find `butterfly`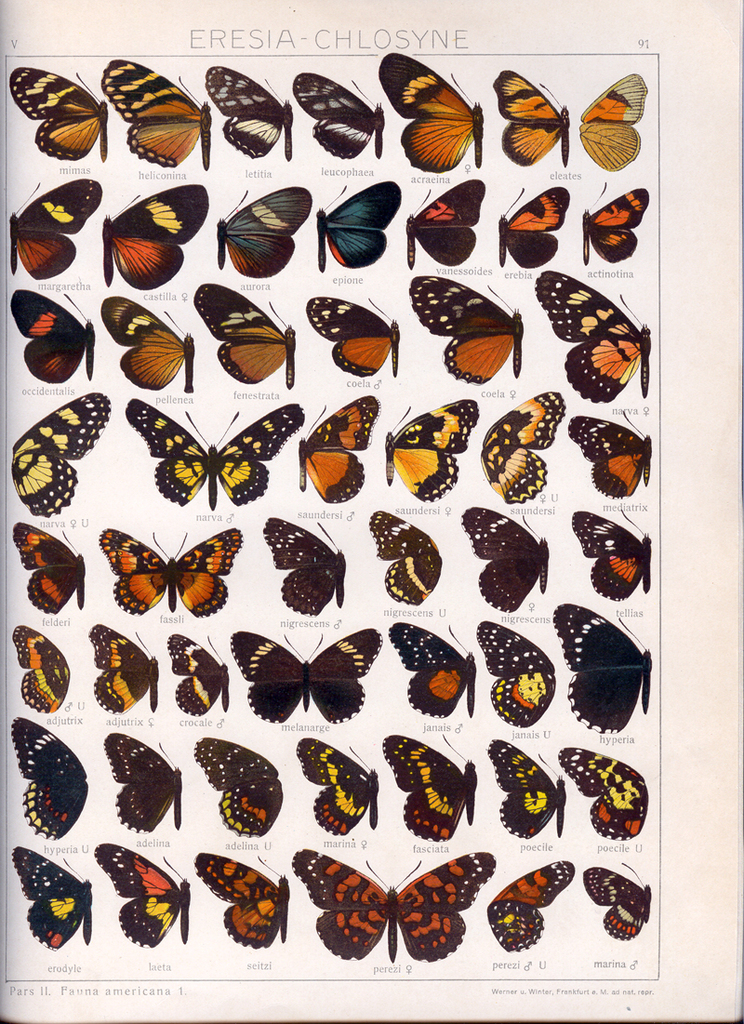
[x1=8, y1=393, x2=118, y2=526]
